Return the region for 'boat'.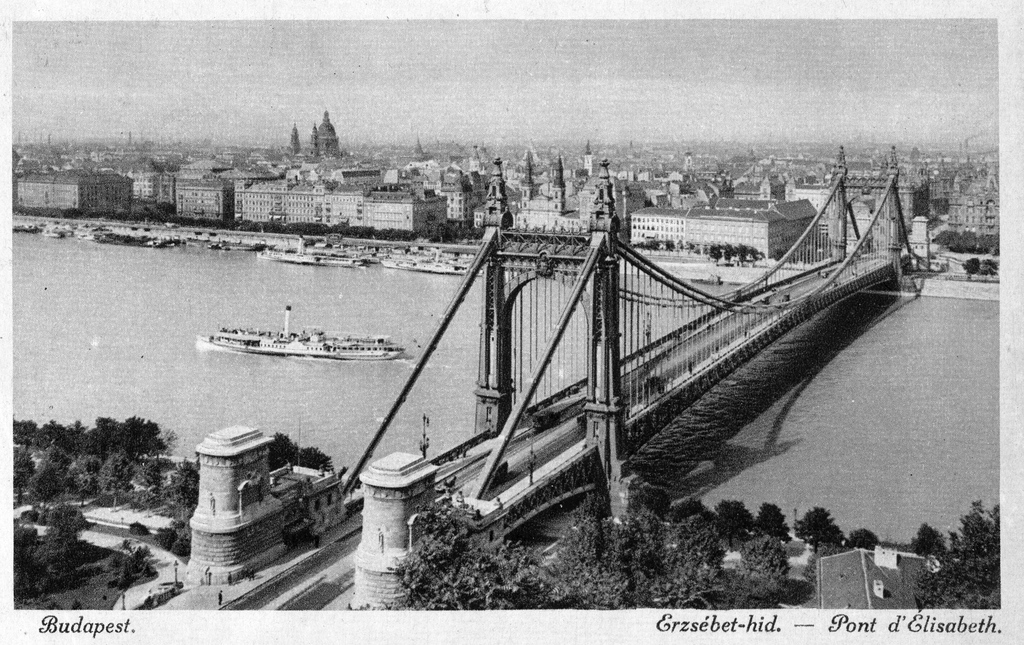
201:303:407:363.
